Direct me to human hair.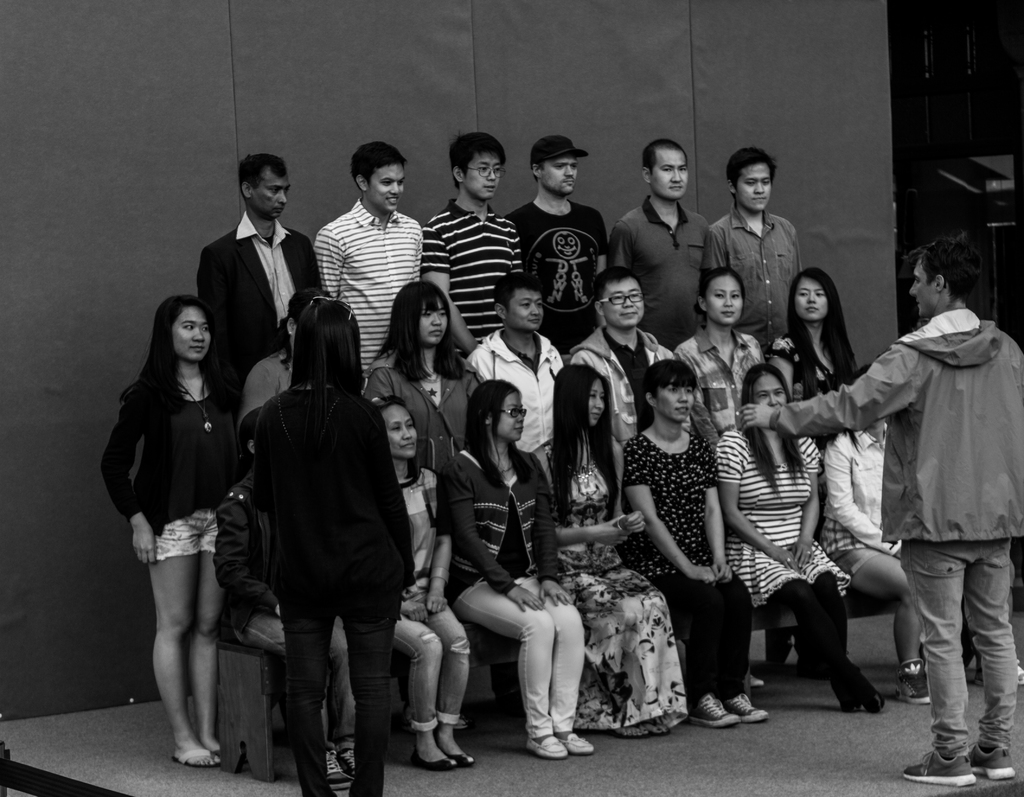
Direction: bbox=[139, 288, 241, 415].
